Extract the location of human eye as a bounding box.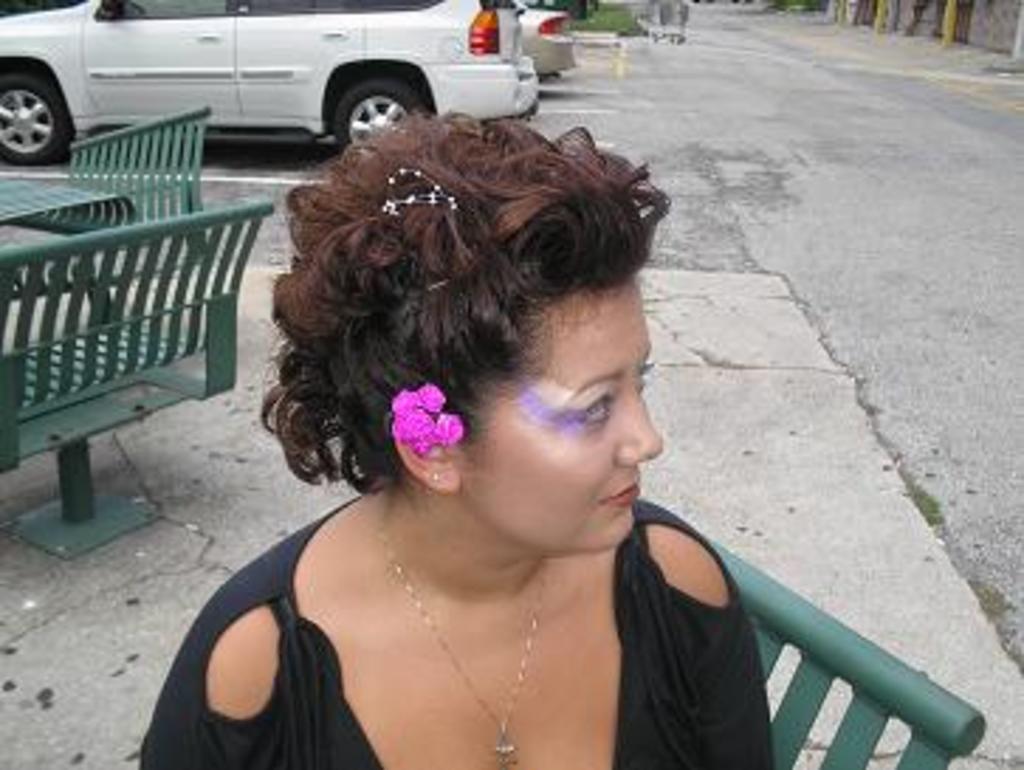
(635,355,657,401).
